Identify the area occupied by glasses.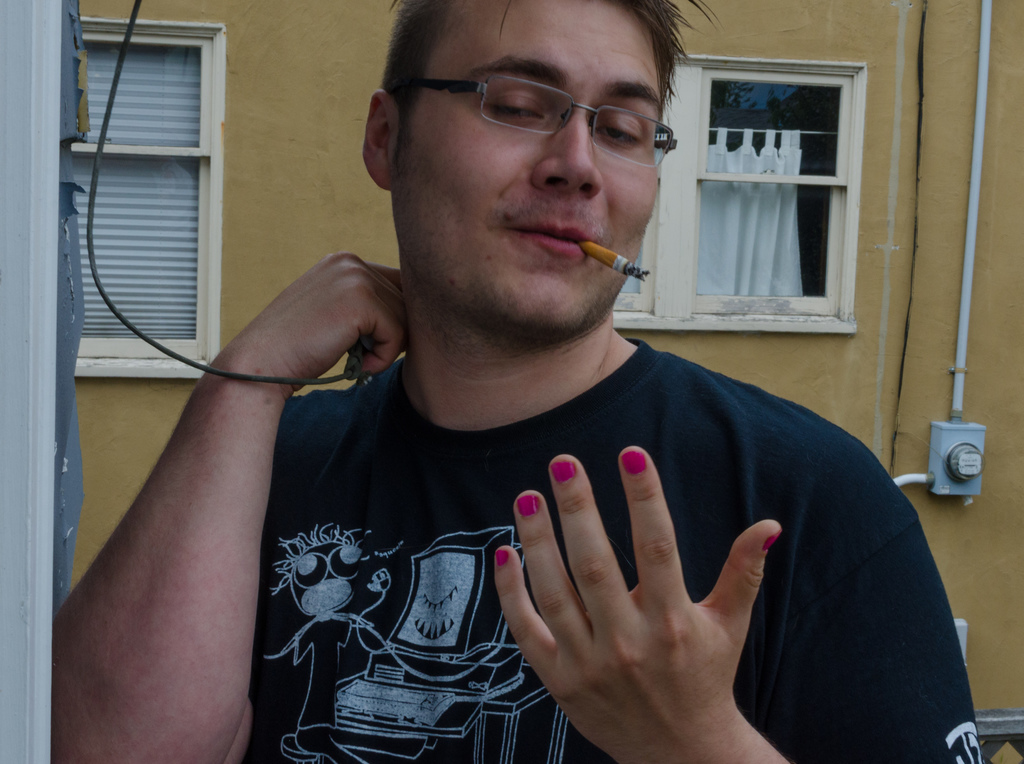
Area: box=[401, 61, 698, 157].
